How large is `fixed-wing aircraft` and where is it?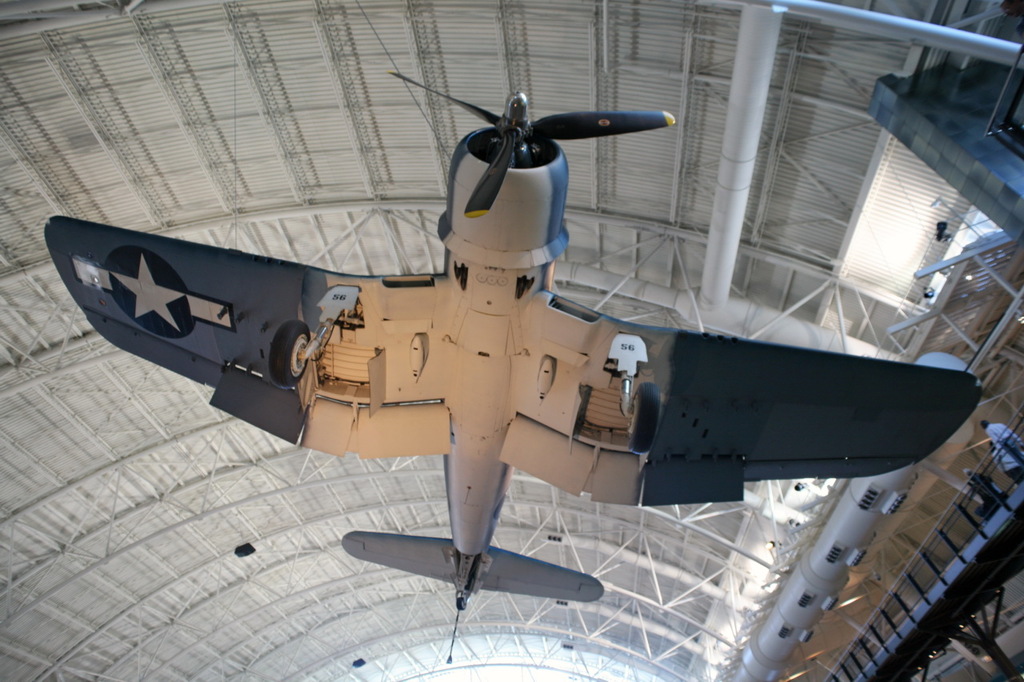
Bounding box: [46,69,981,661].
